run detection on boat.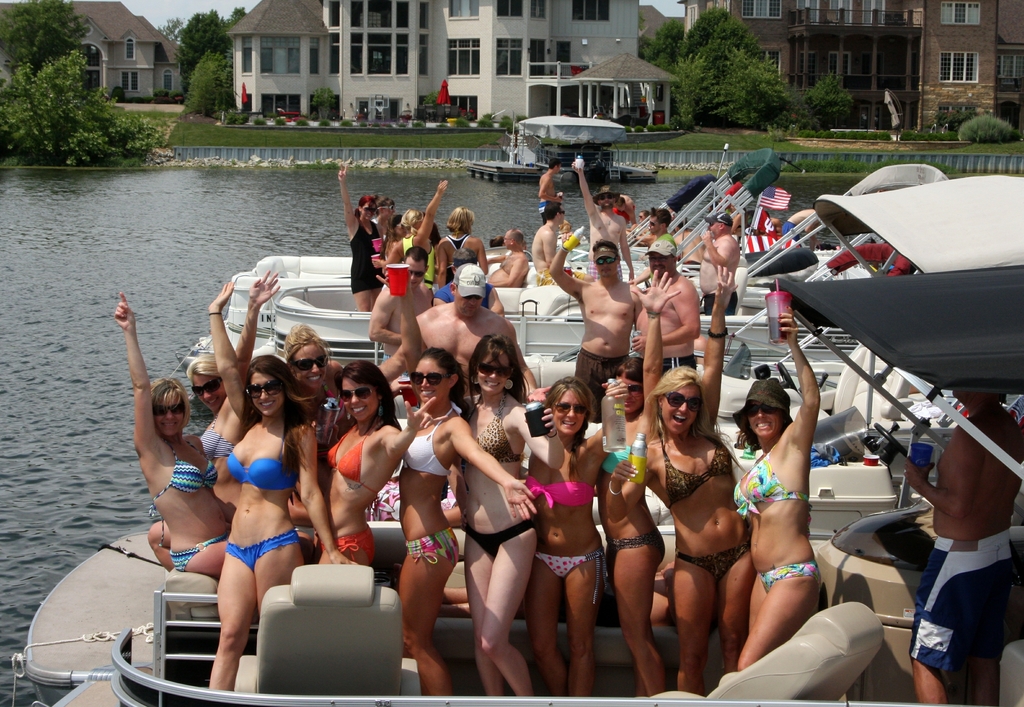
Result: x1=38, y1=270, x2=1023, y2=706.
